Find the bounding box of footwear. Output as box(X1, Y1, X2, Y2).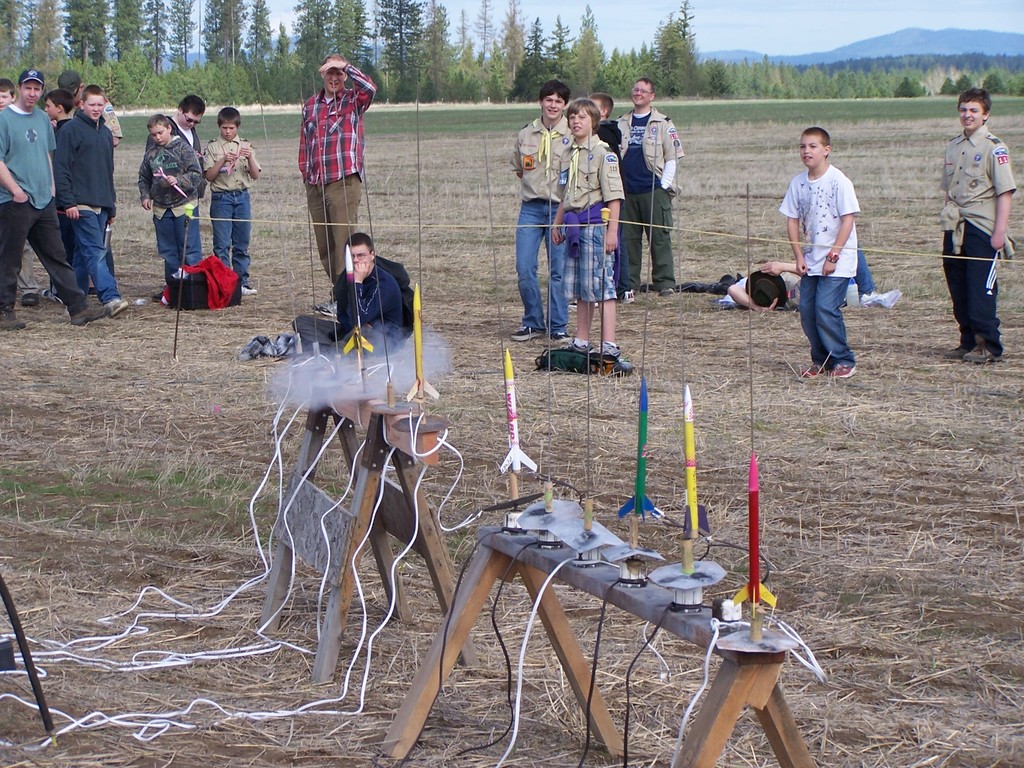
box(967, 344, 1003, 362).
